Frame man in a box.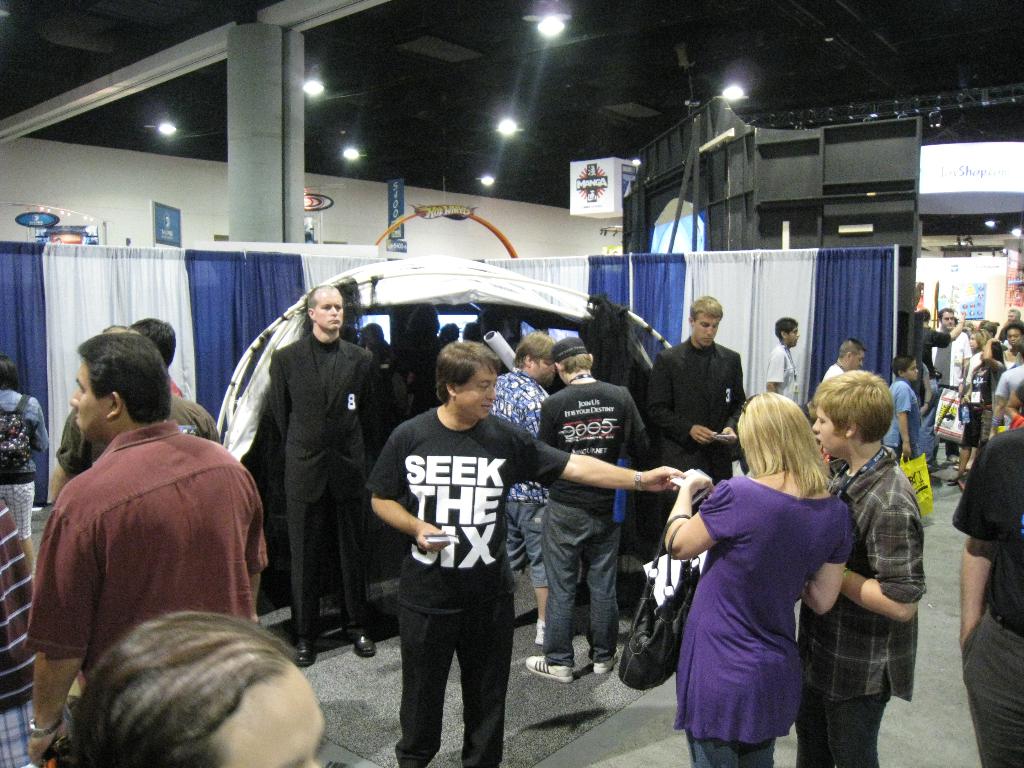
(486,328,558,645).
